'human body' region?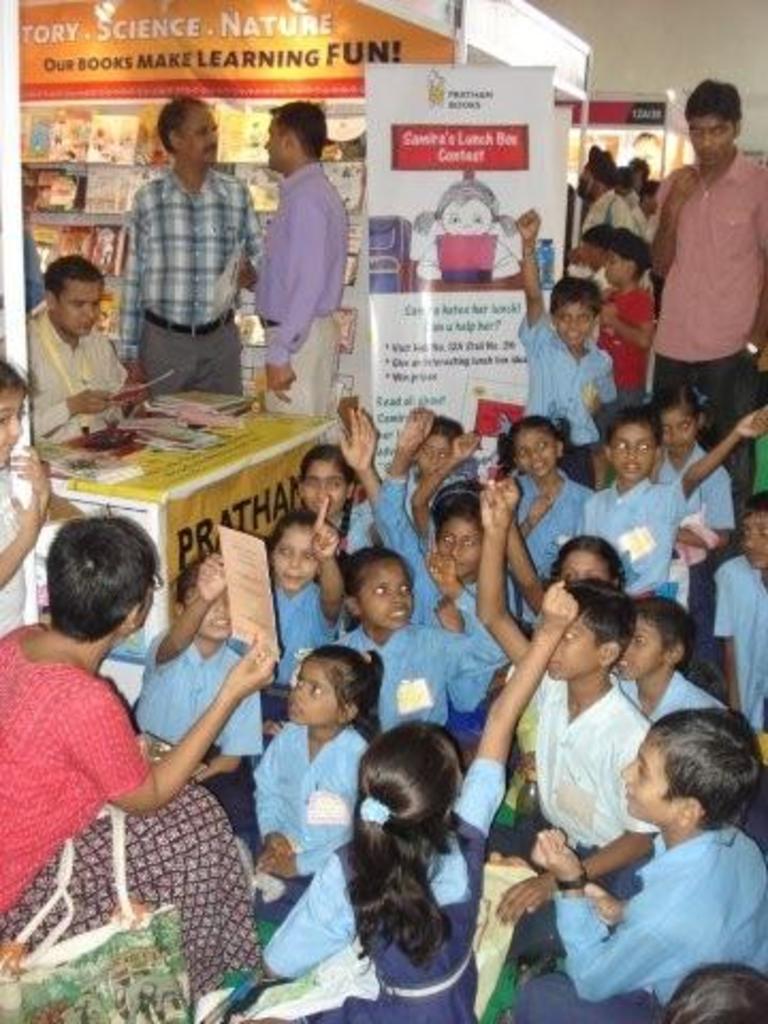
Rect(713, 555, 766, 740)
